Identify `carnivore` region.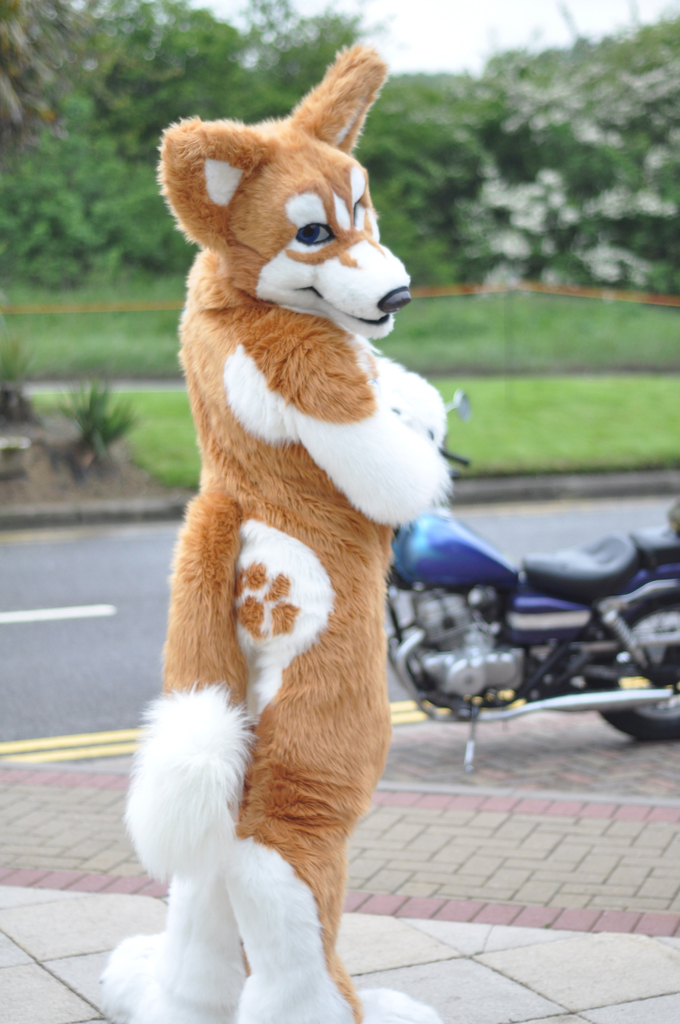
Region: 90:5:512:1023.
